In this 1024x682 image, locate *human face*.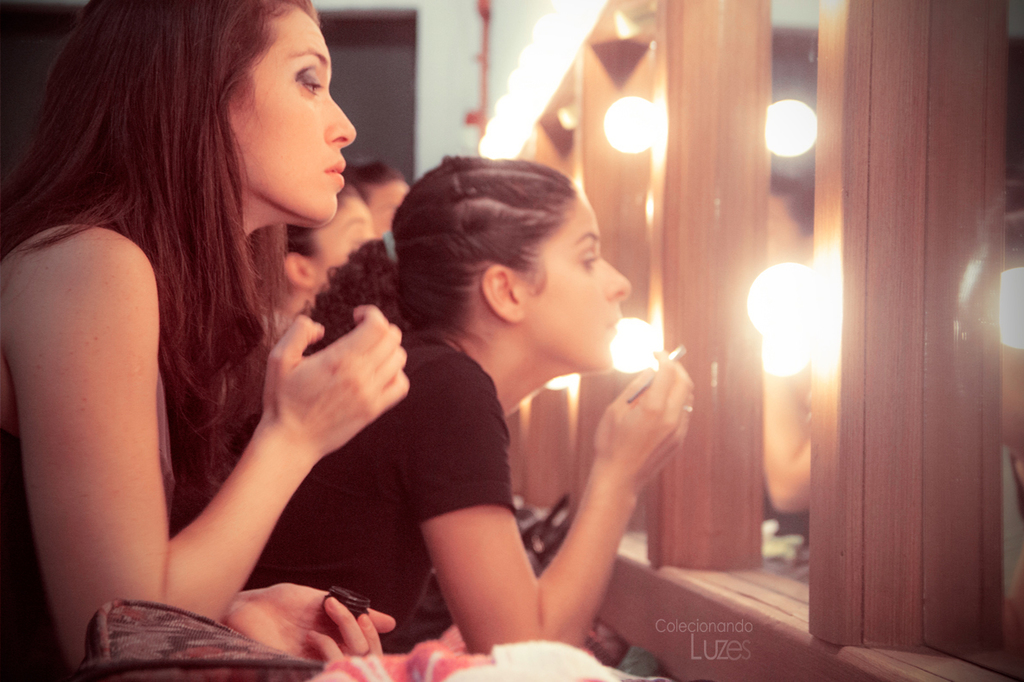
Bounding box: <region>526, 185, 633, 370</region>.
